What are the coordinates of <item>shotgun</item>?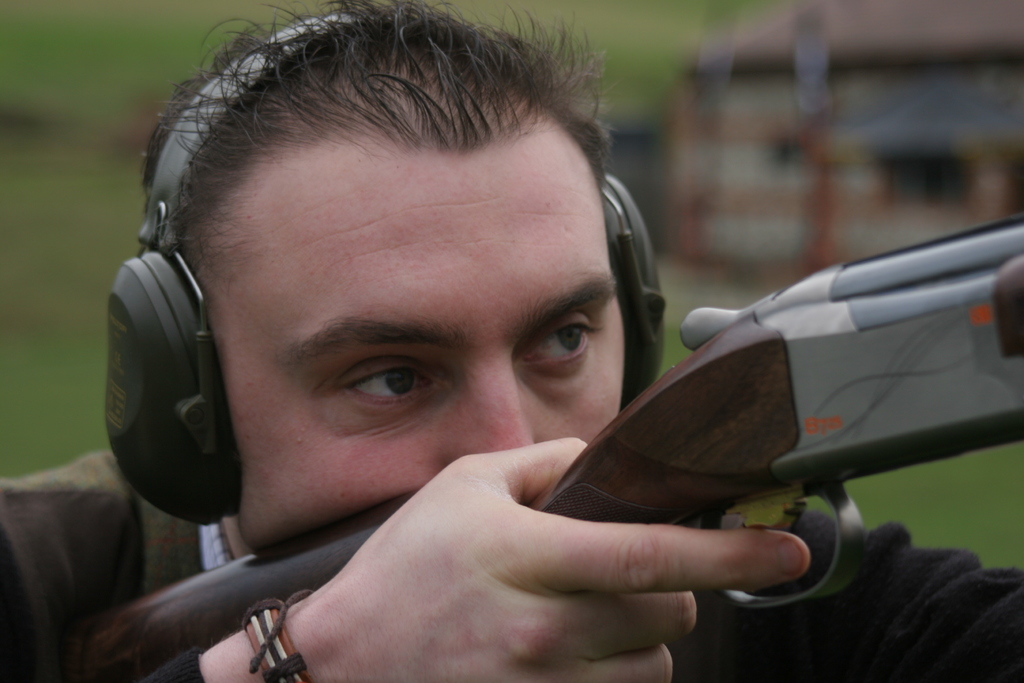
pyautogui.locateOnScreen(58, 215, 1023, 682).
